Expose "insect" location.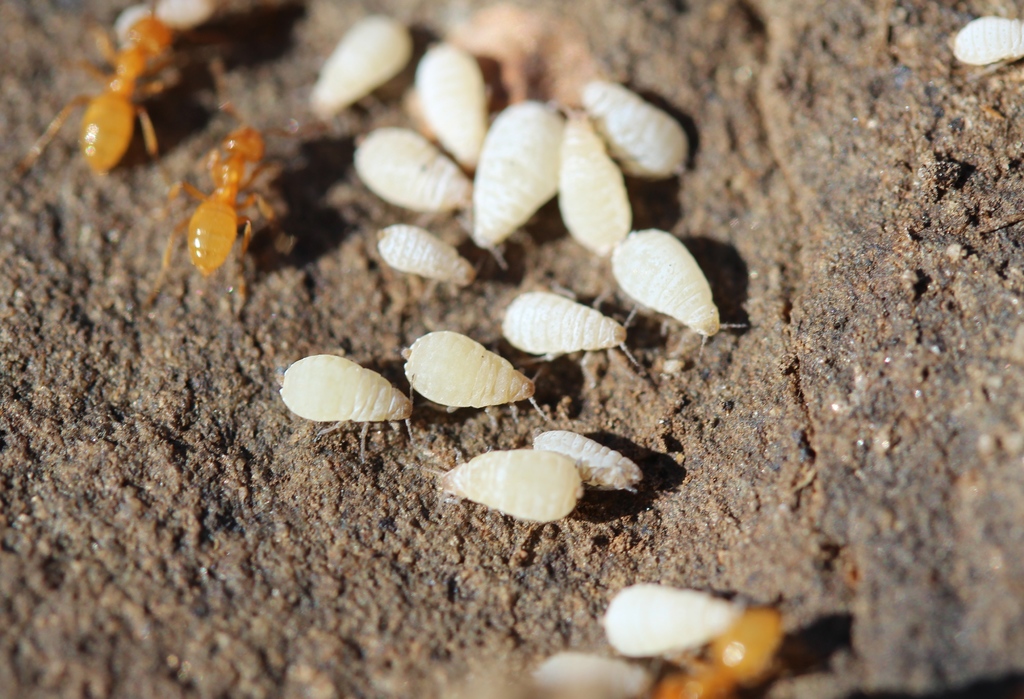
Exposed at box=[140, 52, 323, 307].
